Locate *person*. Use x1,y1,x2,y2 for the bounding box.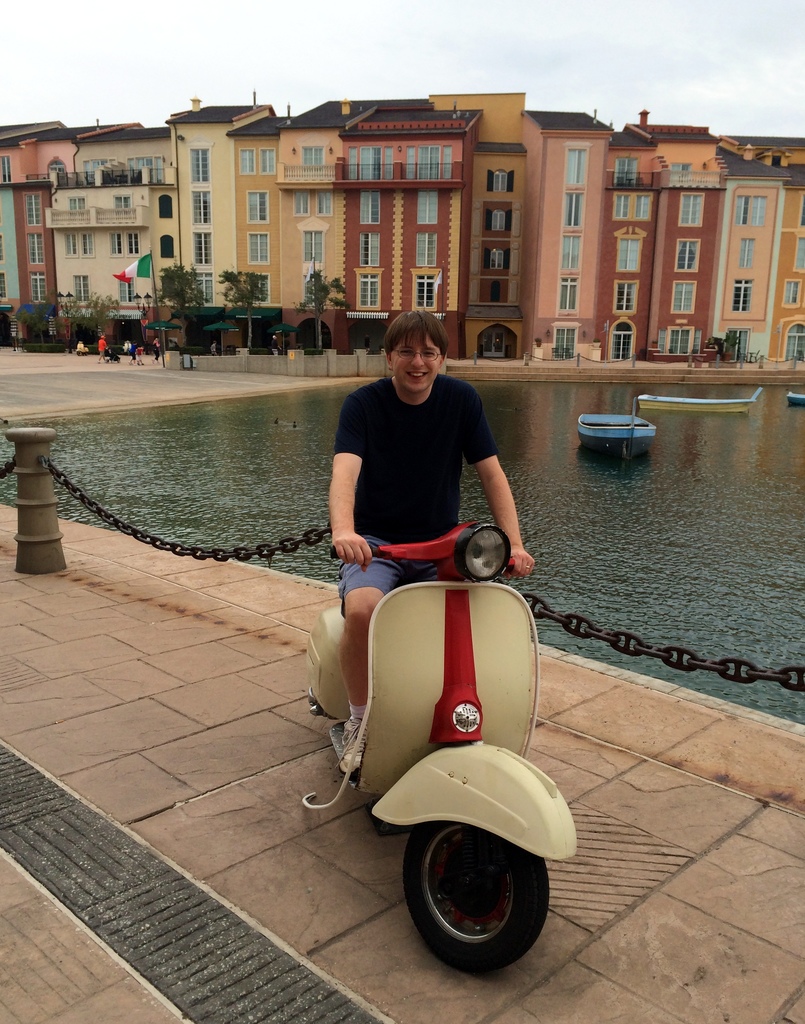
130,338,140,365.
